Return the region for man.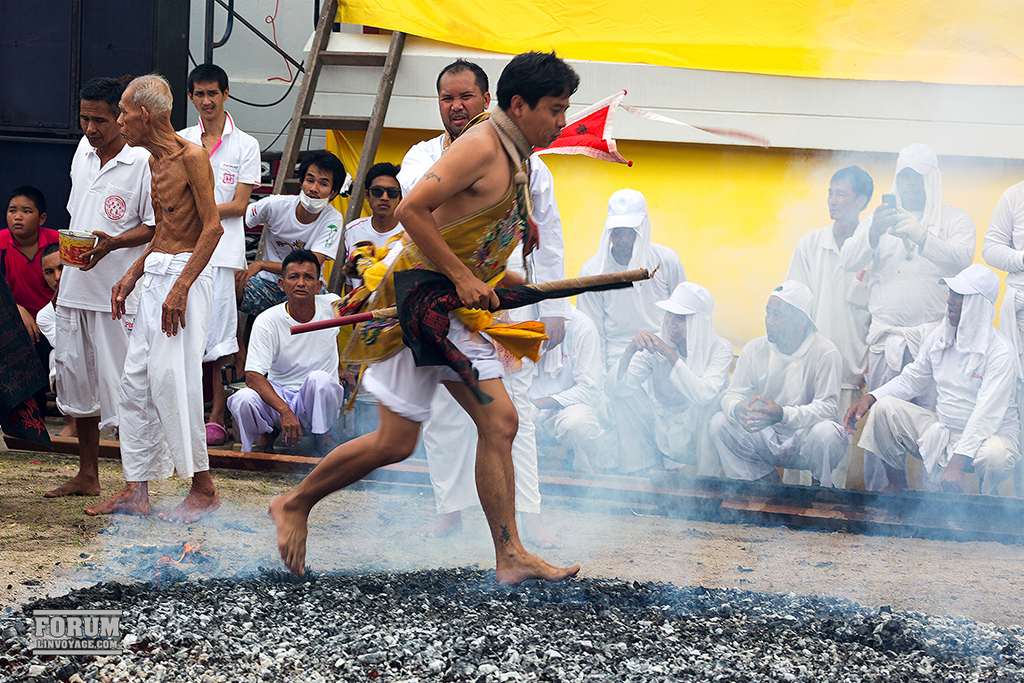
Rect(394, 60, 568, 545).
